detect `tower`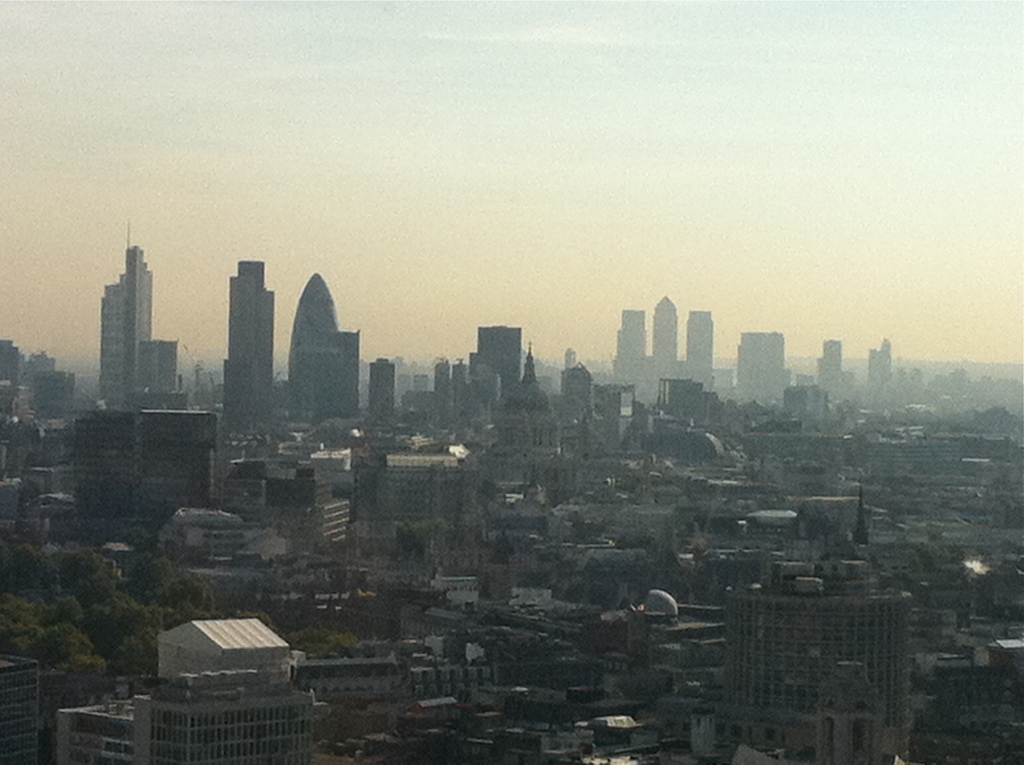
[85, 229, 168, 389]
